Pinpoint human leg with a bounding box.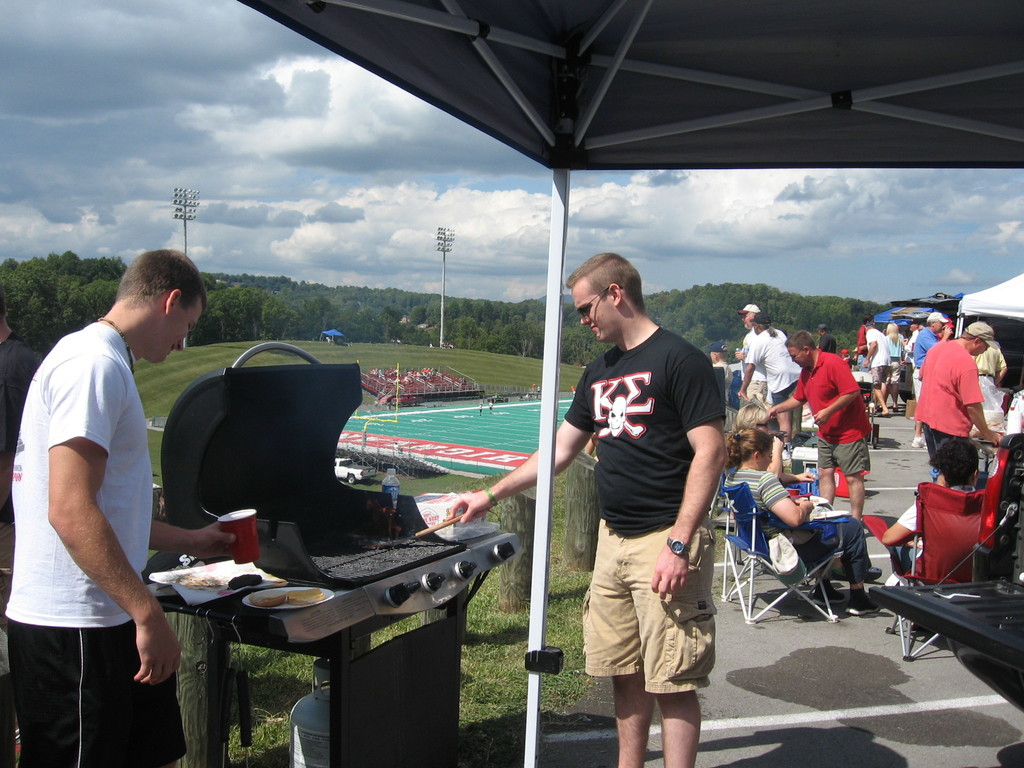
x1=609, y1=674, x2=653, y2=767.
